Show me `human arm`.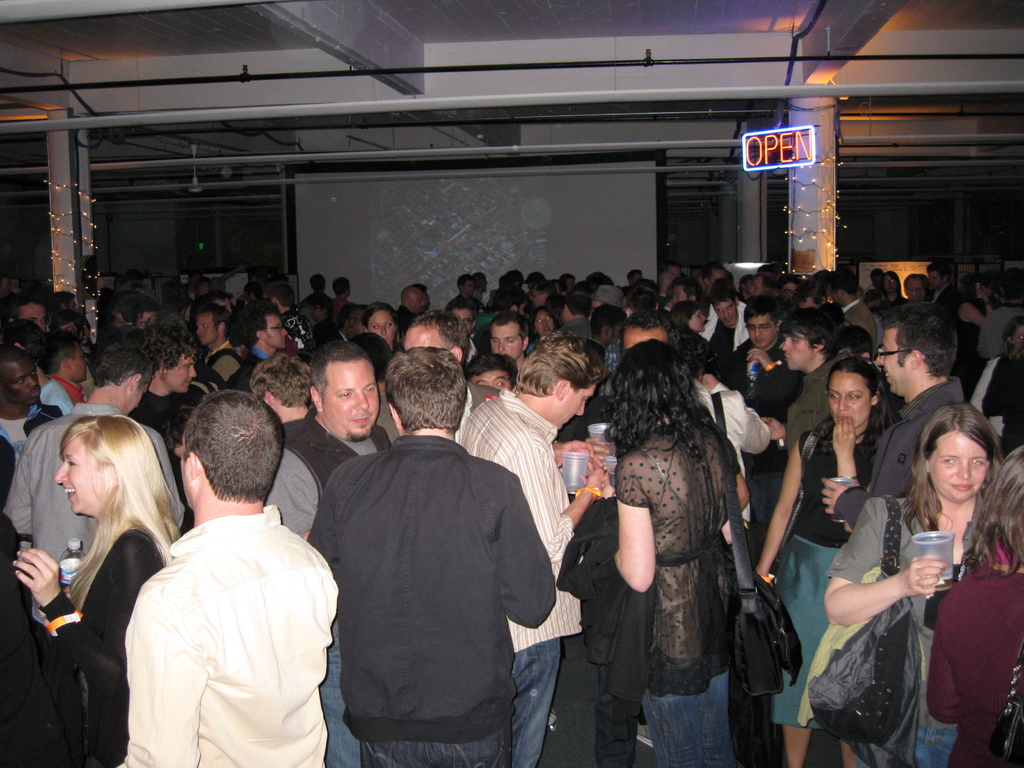
`human arm` is here: bbox=(488, 468, 562, 631).
